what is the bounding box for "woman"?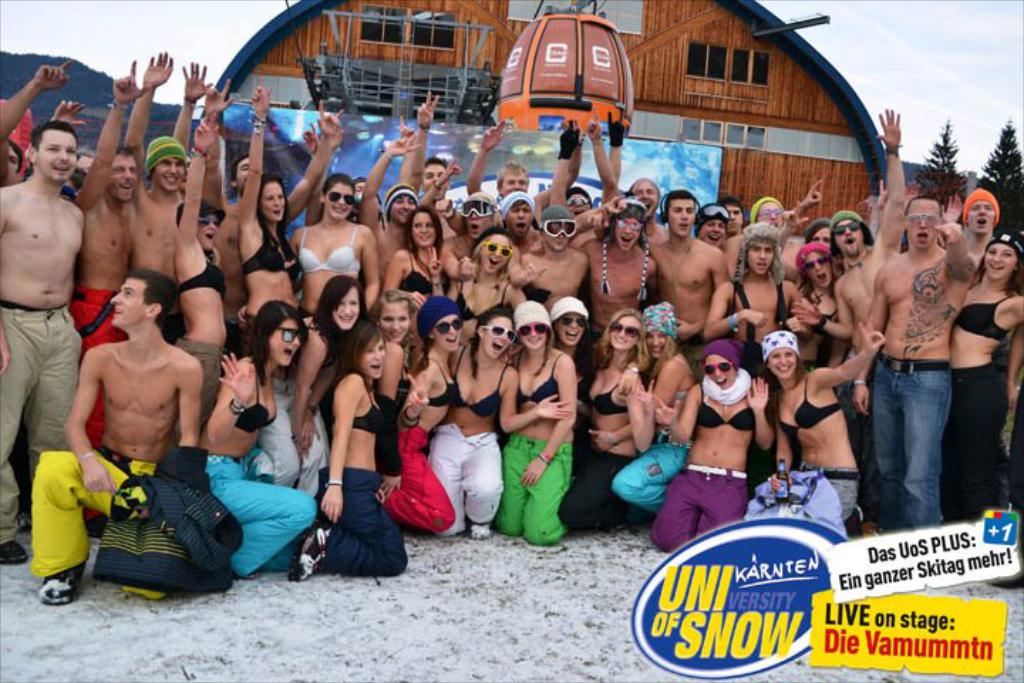
<box>198,302,319,585</box>.
